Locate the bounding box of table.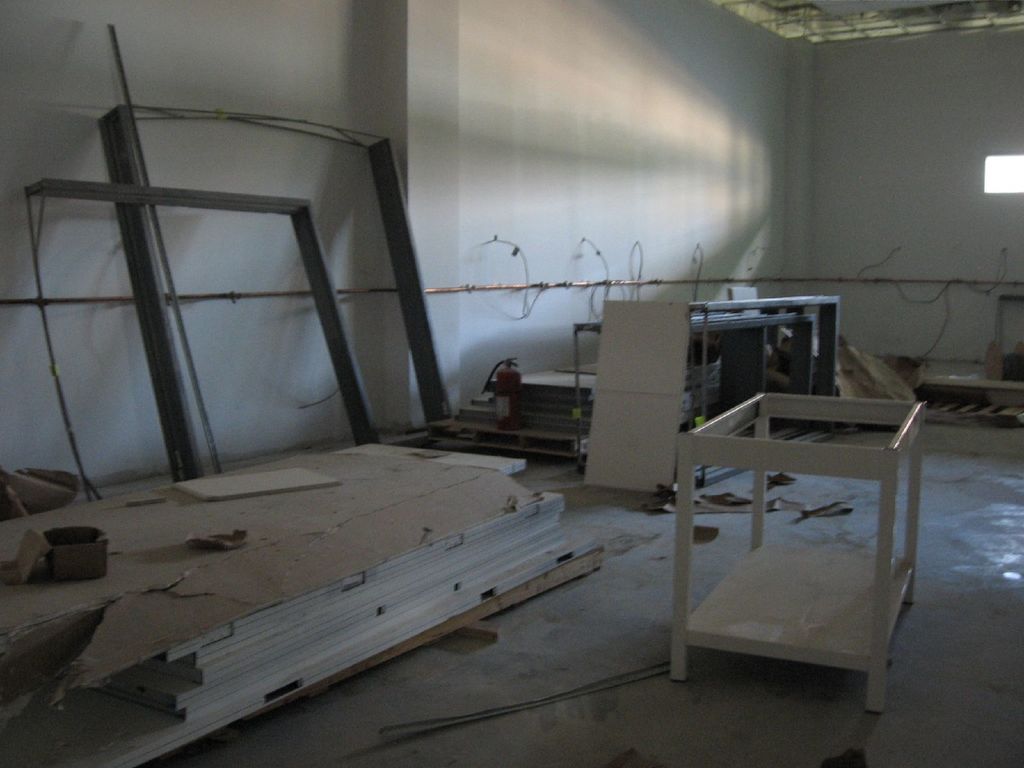
Bounding box: bbox=(659, 376, 922, 659).
